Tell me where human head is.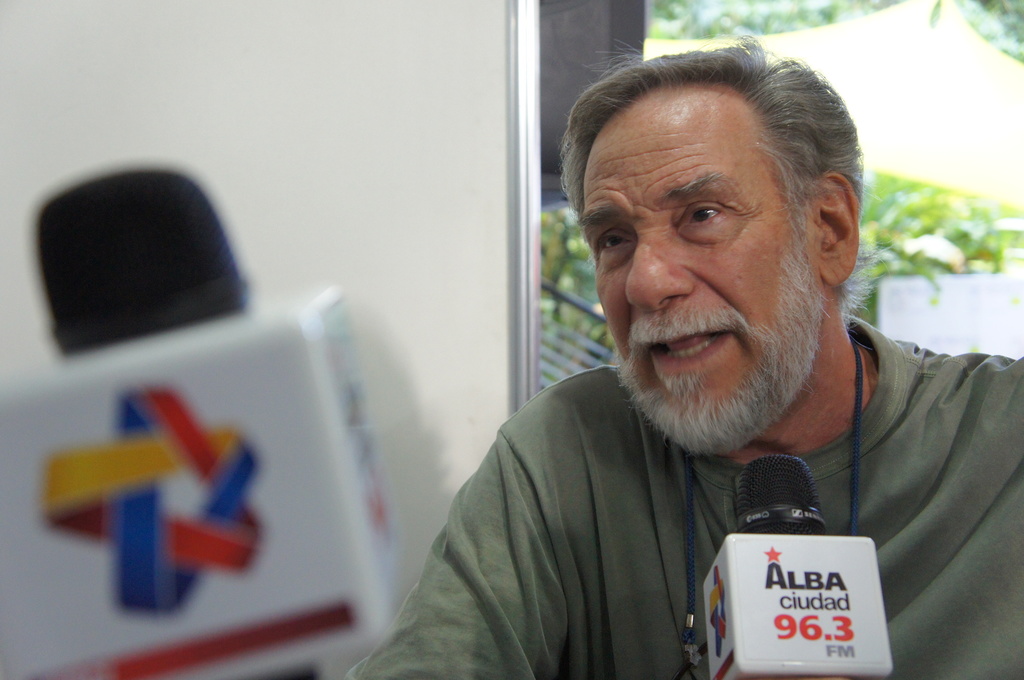
human head is at Rect(592, 60, 884, 468).
